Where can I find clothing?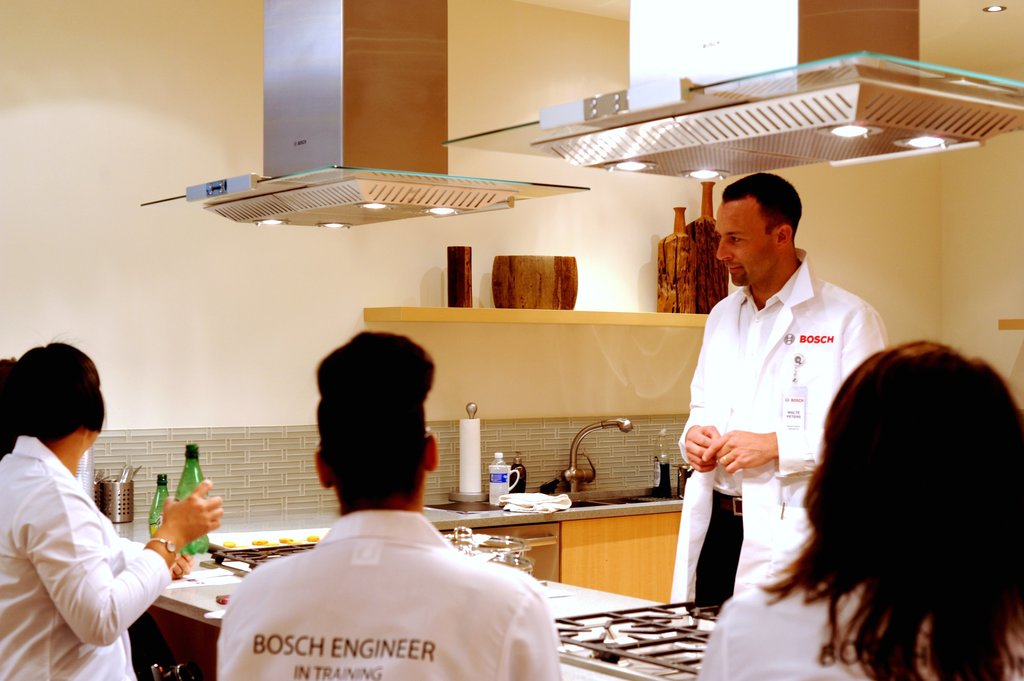
You can find it at 216/479/552/674.
